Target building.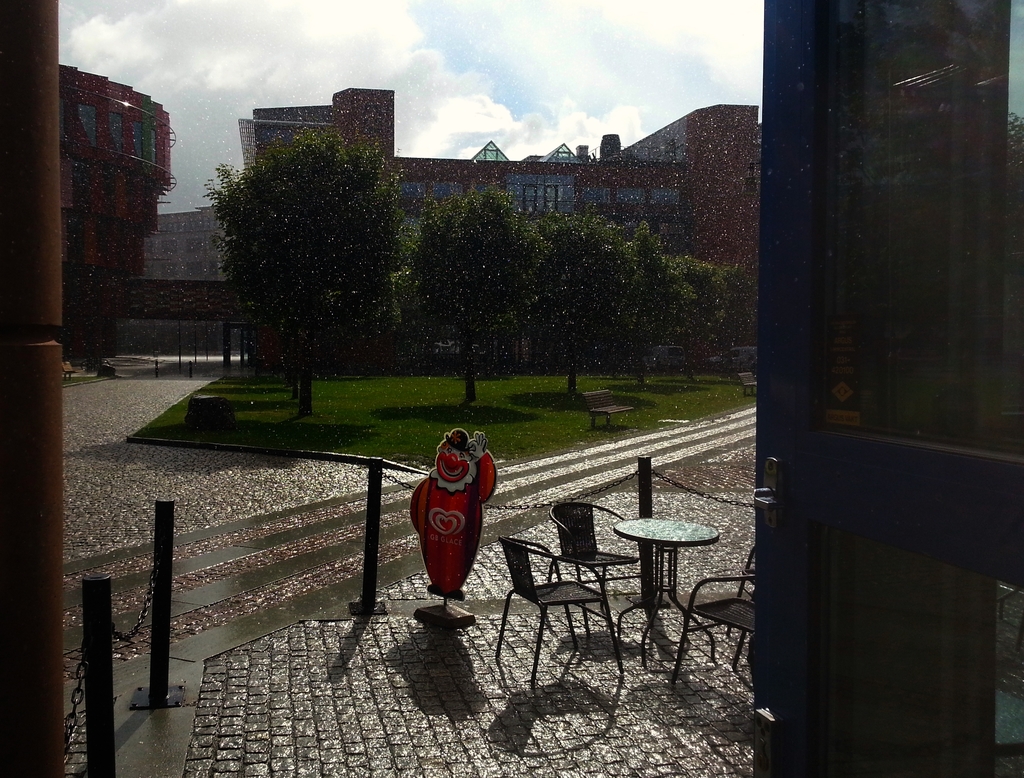
Target region: left=237, top=91, right=761, bottom=371.
